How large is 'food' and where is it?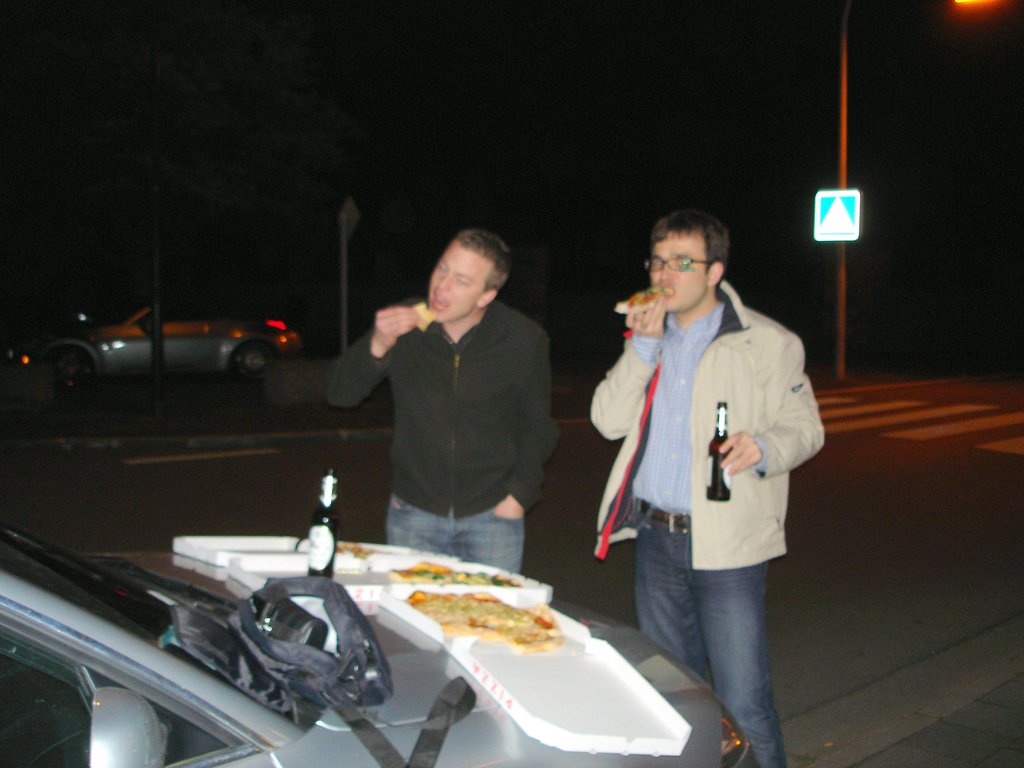
Bounding box: Rect(336, 540, 374, 561).
